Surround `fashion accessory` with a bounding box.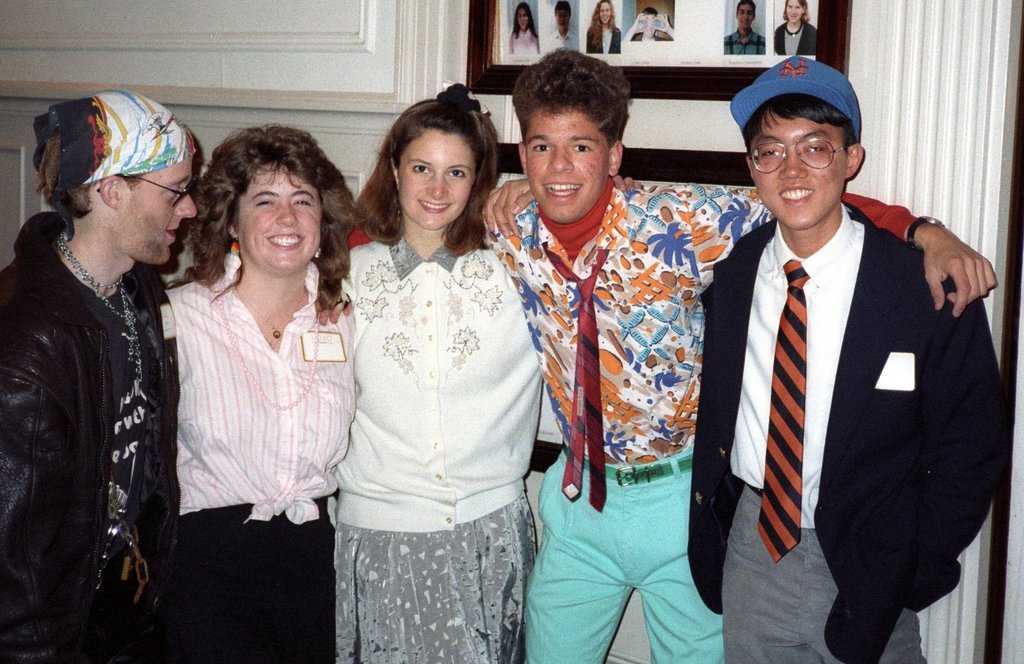
[left=214, top=280, right=320, bottom=409].
